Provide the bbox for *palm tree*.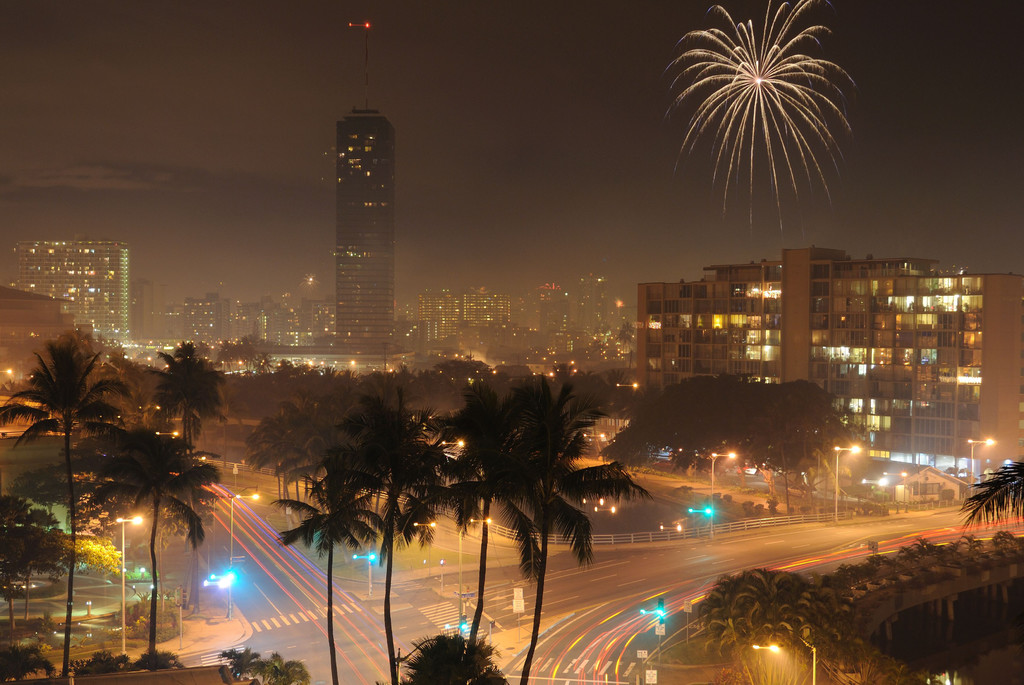
Rect(319, 369, 394, 408).
